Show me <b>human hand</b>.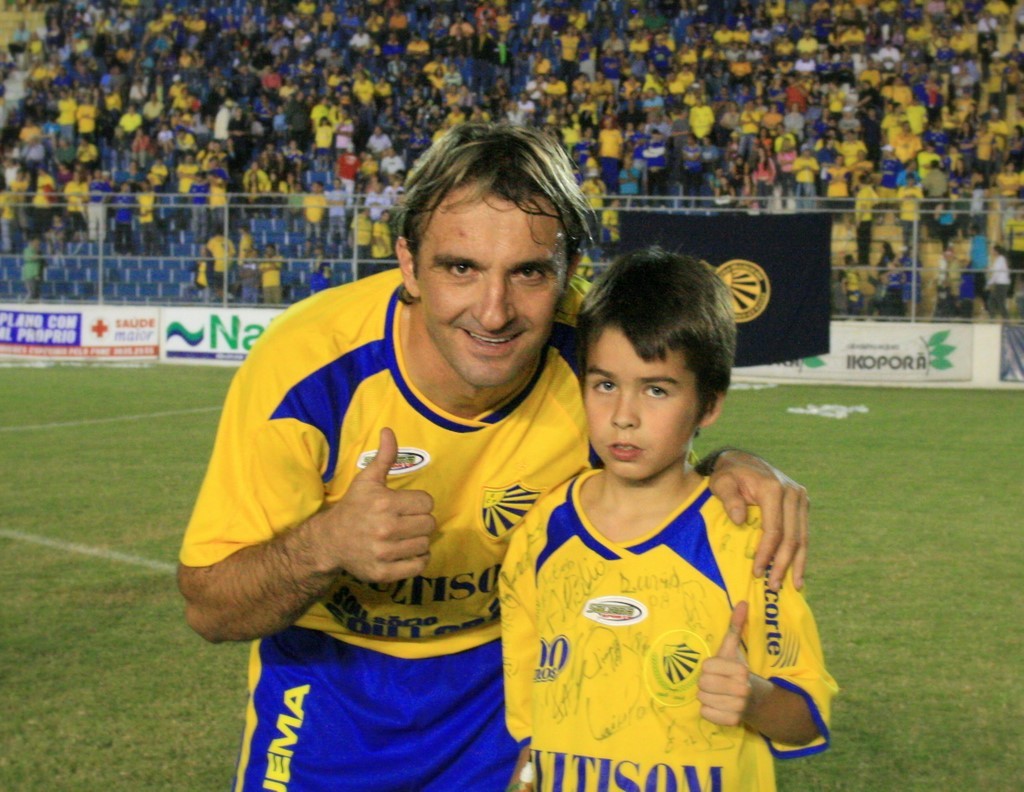
<b>human hand</b> is here: box=[734, 462, 811, 602].
